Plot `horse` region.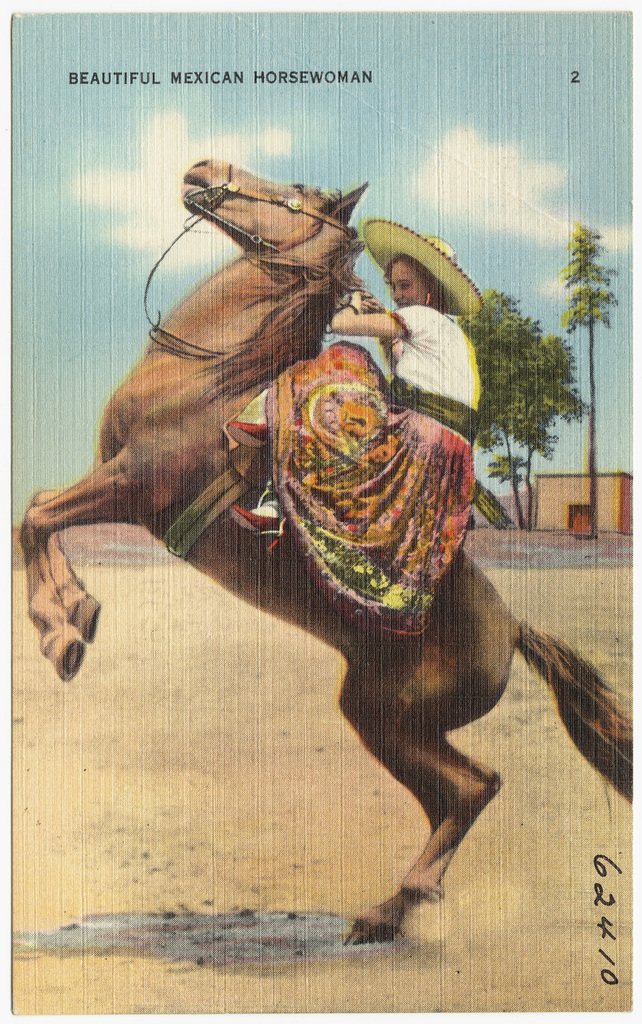
Plotted at bbox(16, 156, 641, 950).
